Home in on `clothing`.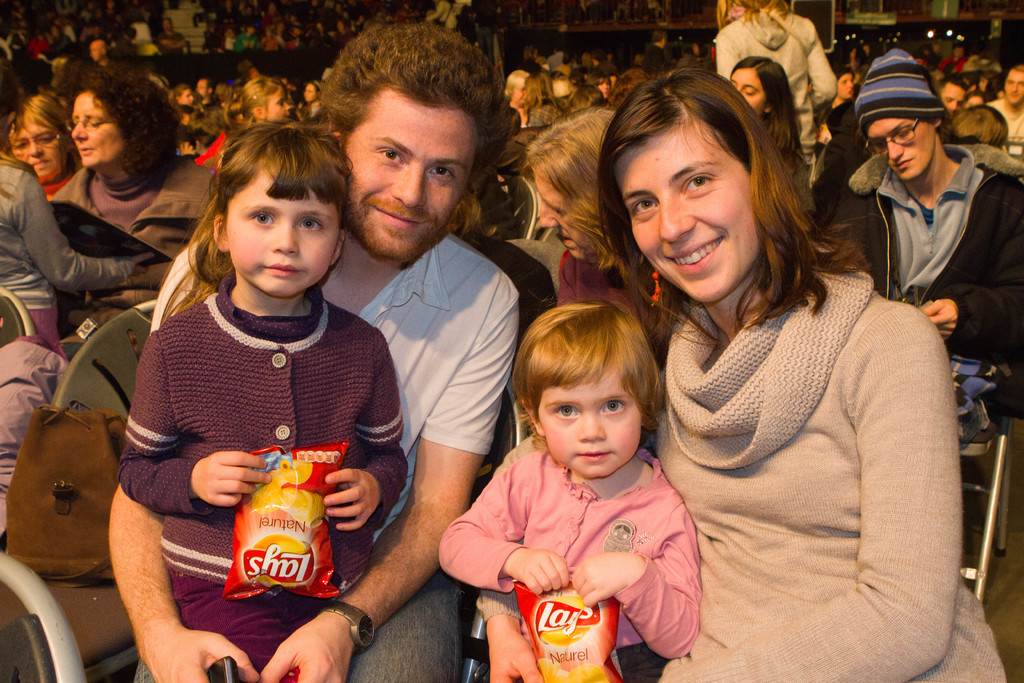
Homed in at detection(644, 230, 1016, 682).
